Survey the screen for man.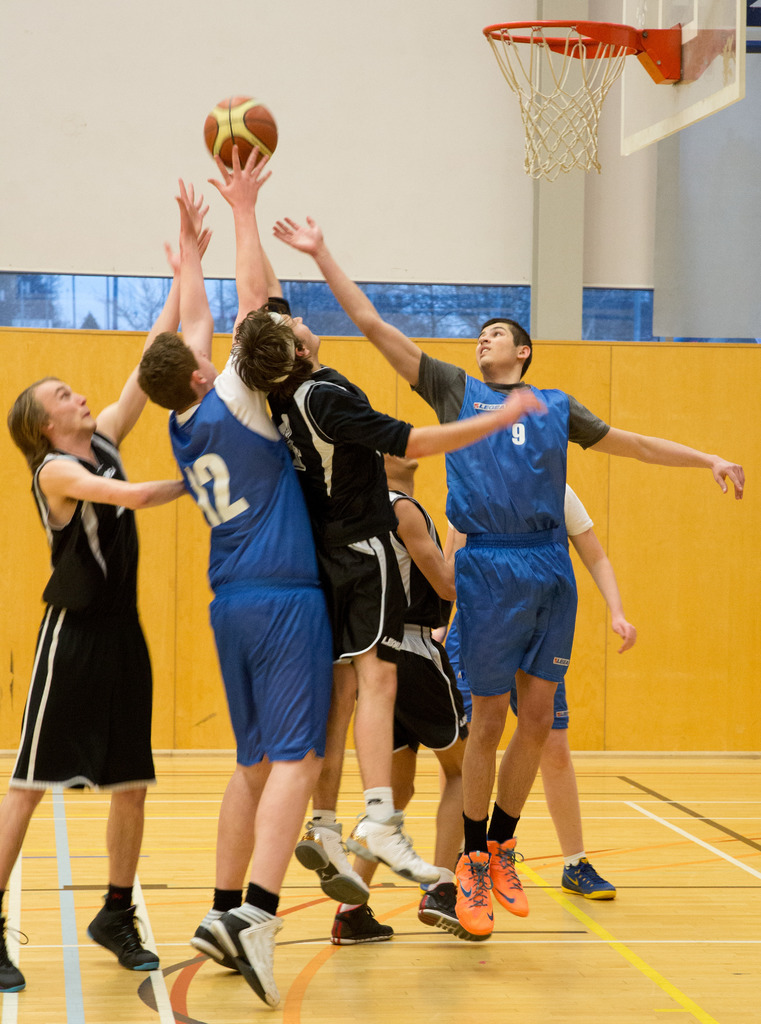
Survey found: [x1=269, y1=210, x2=749, y2=941].
